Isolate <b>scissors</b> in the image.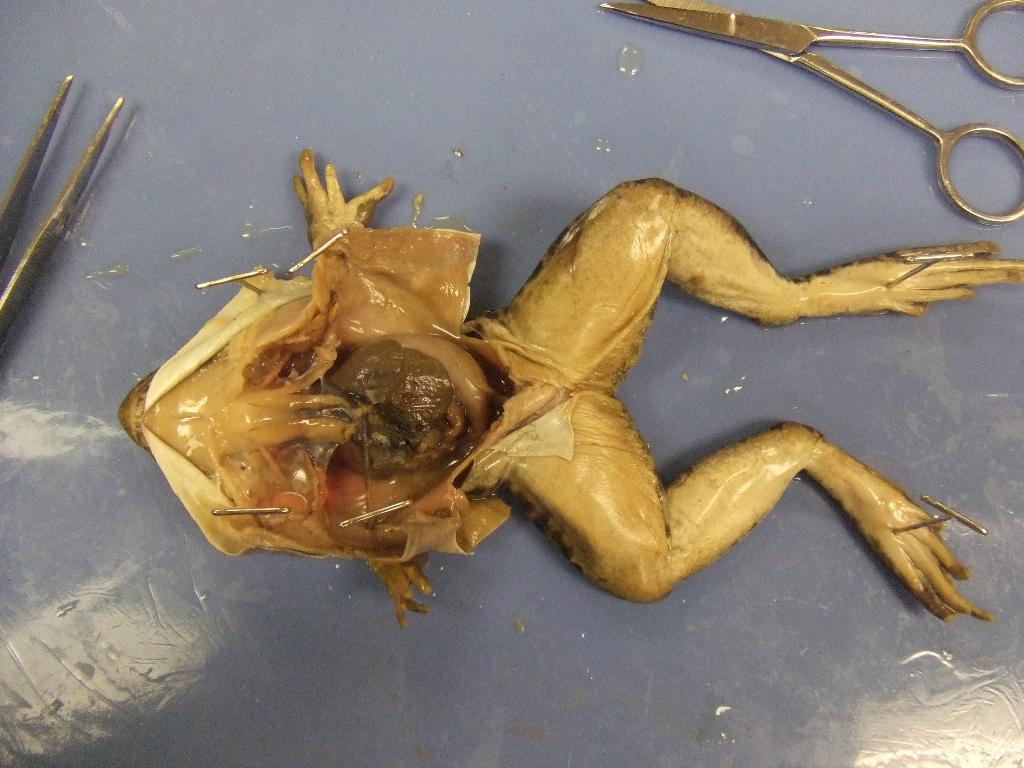
Isolated region: bbox=[0, 68, 129, 344].
